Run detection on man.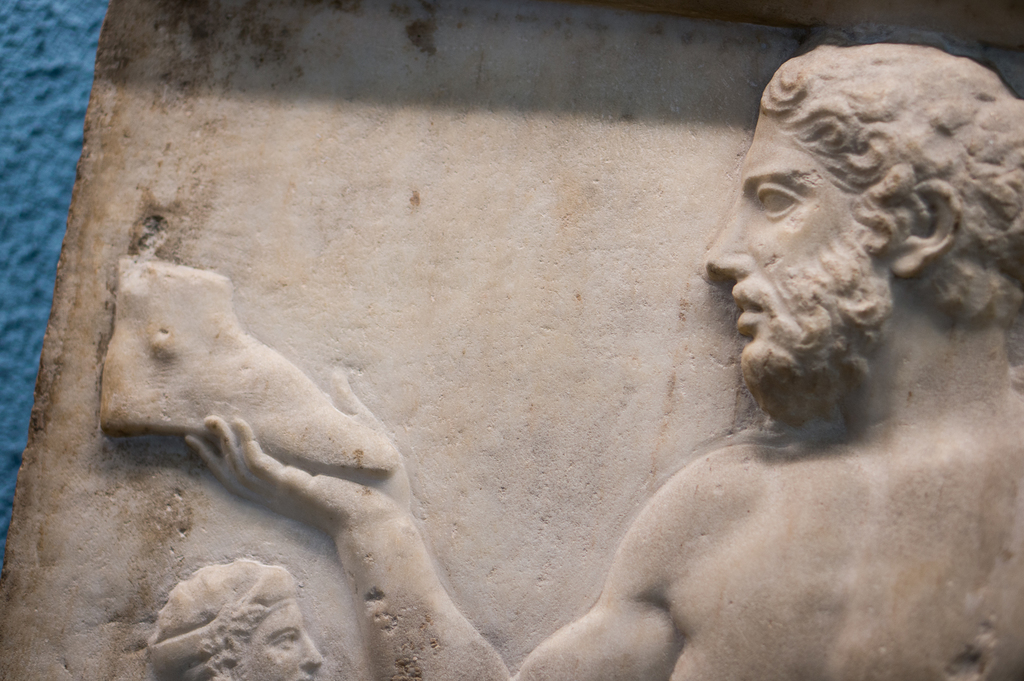
Result: (left=182, top=11, right=1023, bottom=680).
